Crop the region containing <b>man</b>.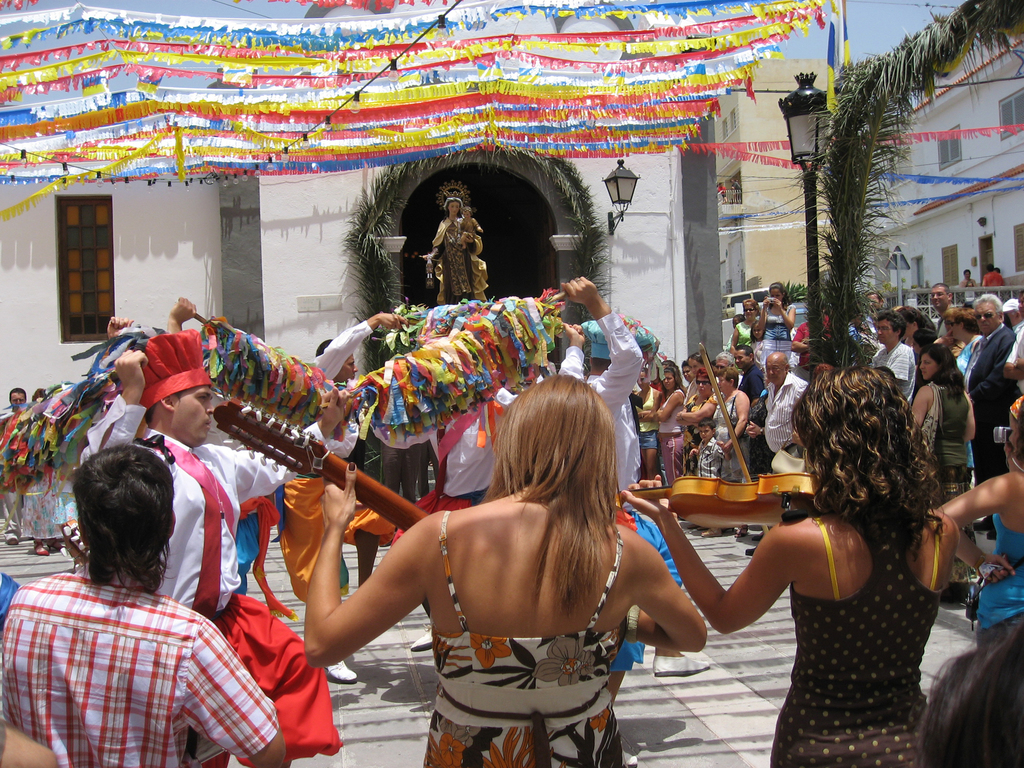
Crop region: crop(721, 299, 758, 351).
